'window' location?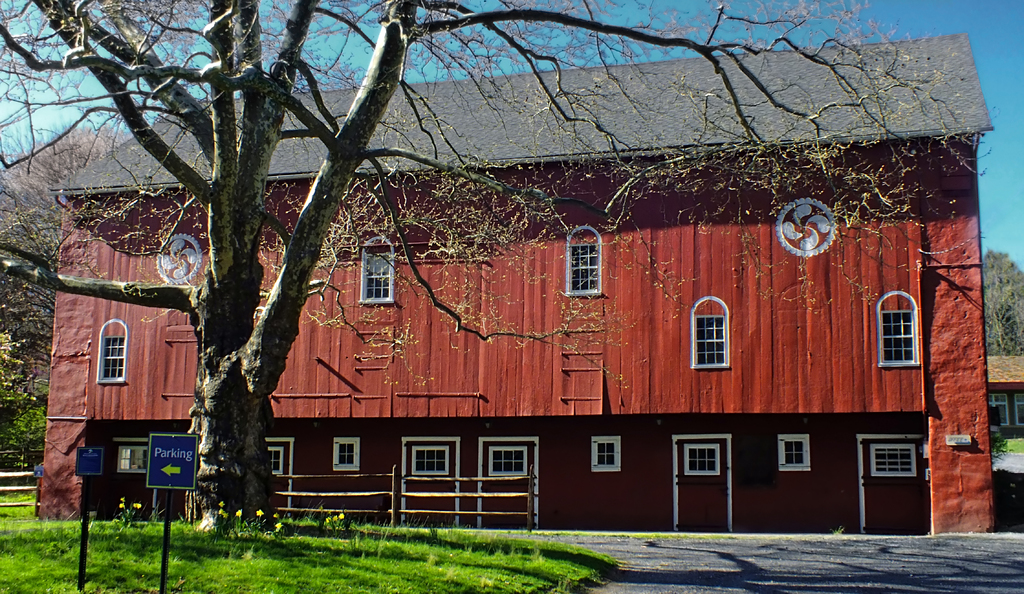
[356,232,393,306]
